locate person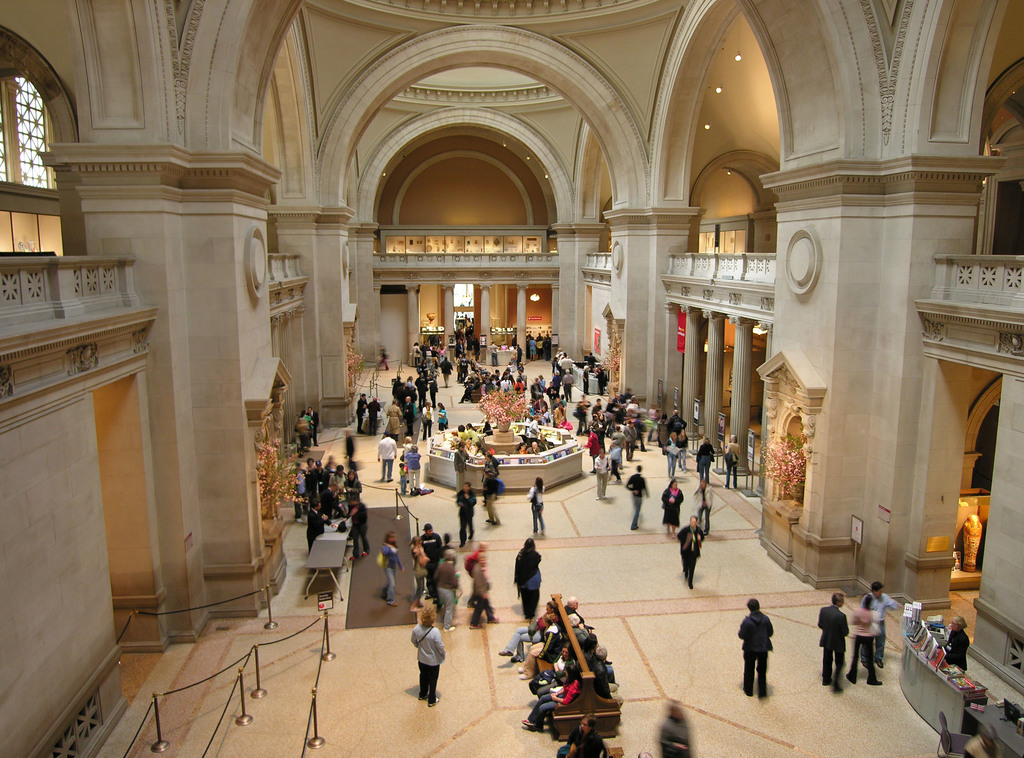
pyautogui.locateOnScreen(679, 518, 707, 580)
